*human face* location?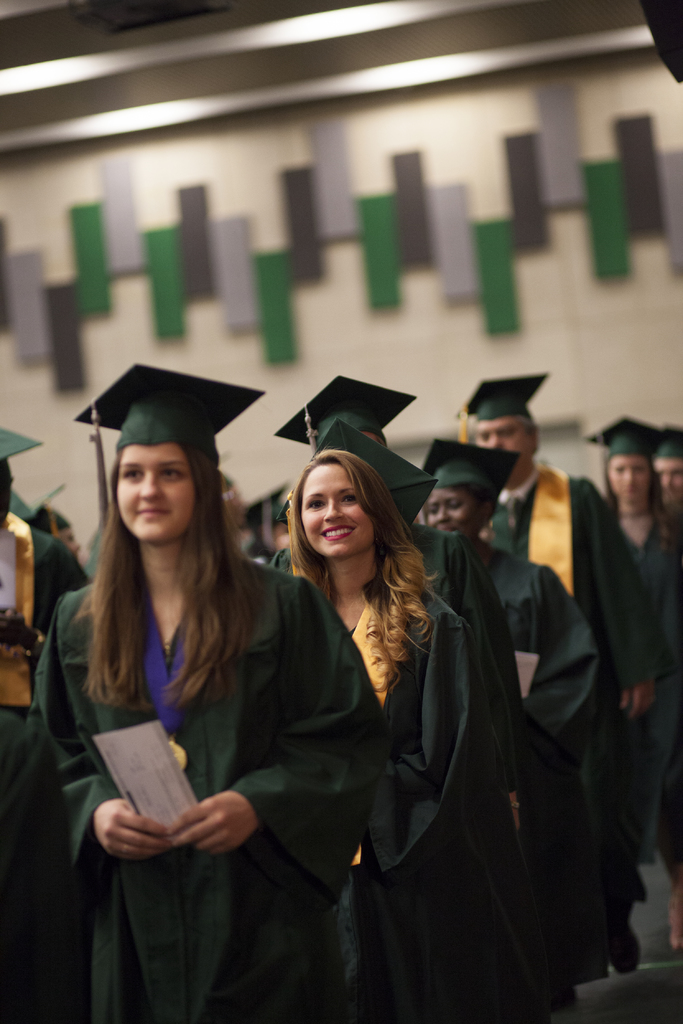
rect(422, 485, 482, 540)
